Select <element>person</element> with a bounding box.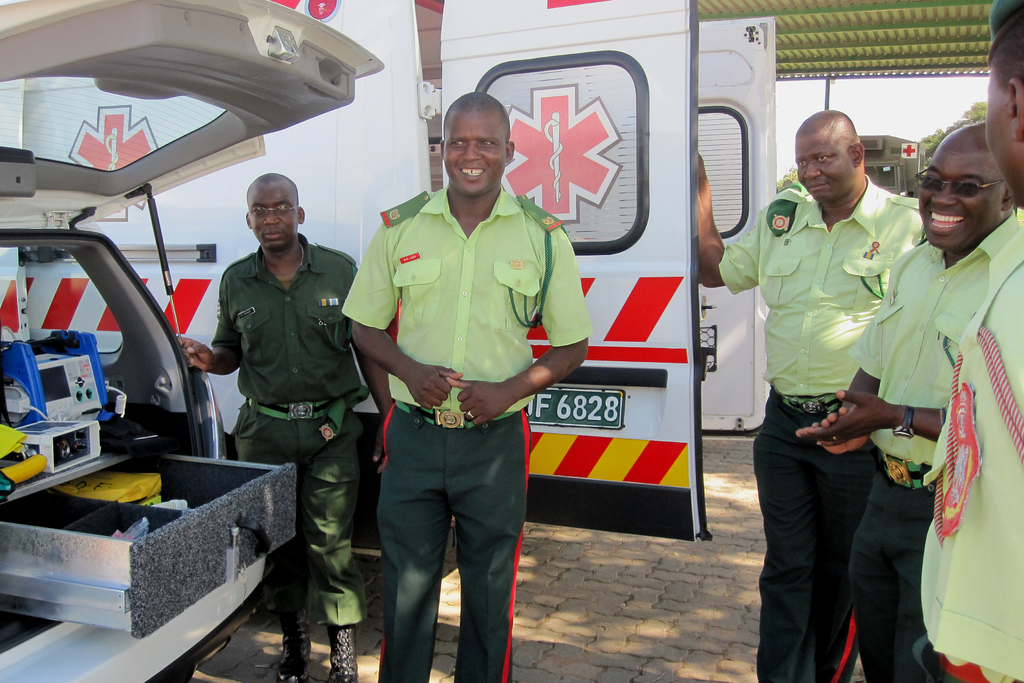
BBox(340, 92, 593, 682).
